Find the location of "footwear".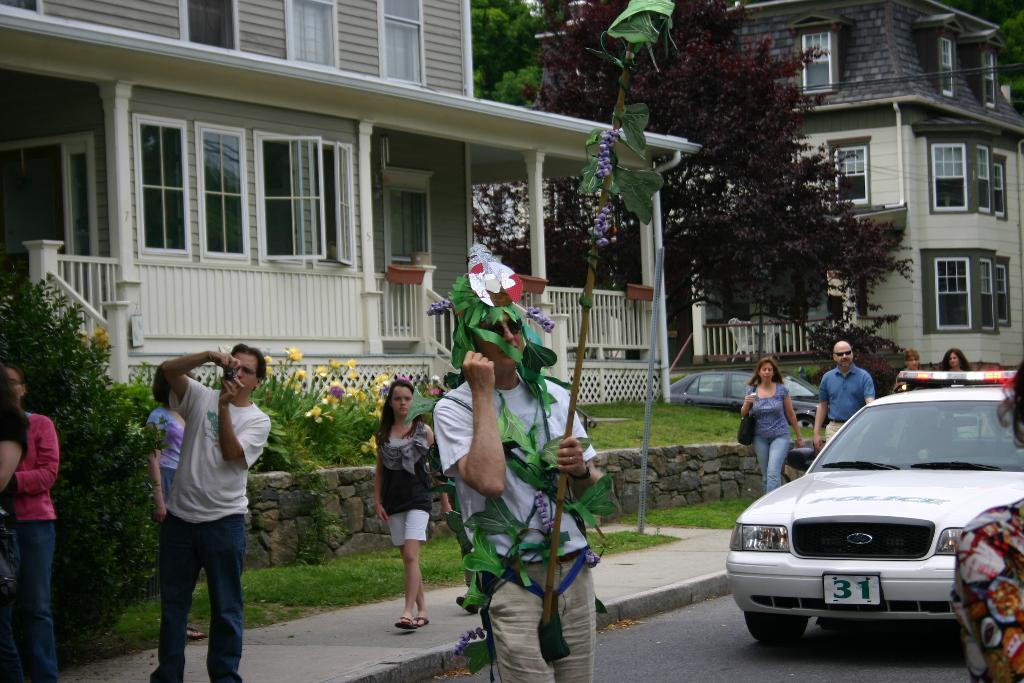
Location: BBox(456, 597, 484, 614).
